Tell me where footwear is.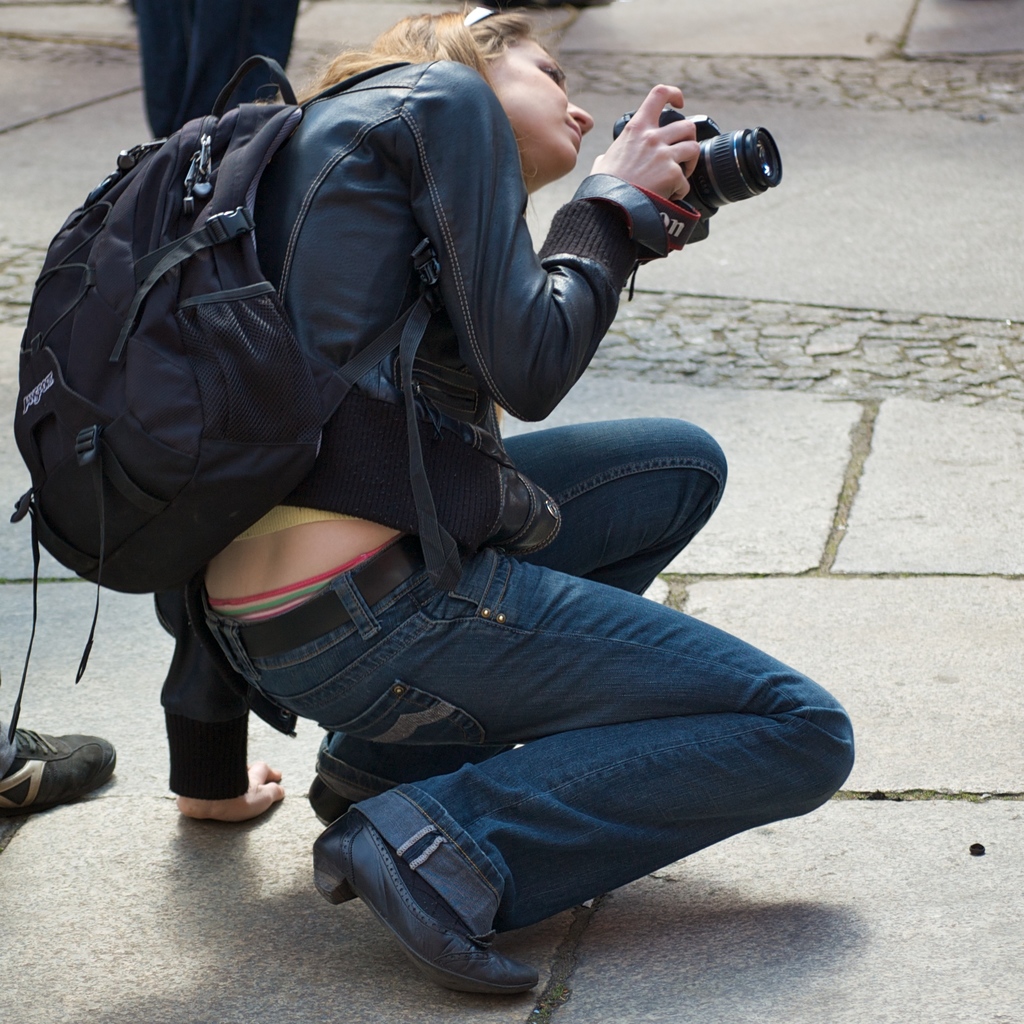
footwear is at locate(301, 810, 540, 997).
